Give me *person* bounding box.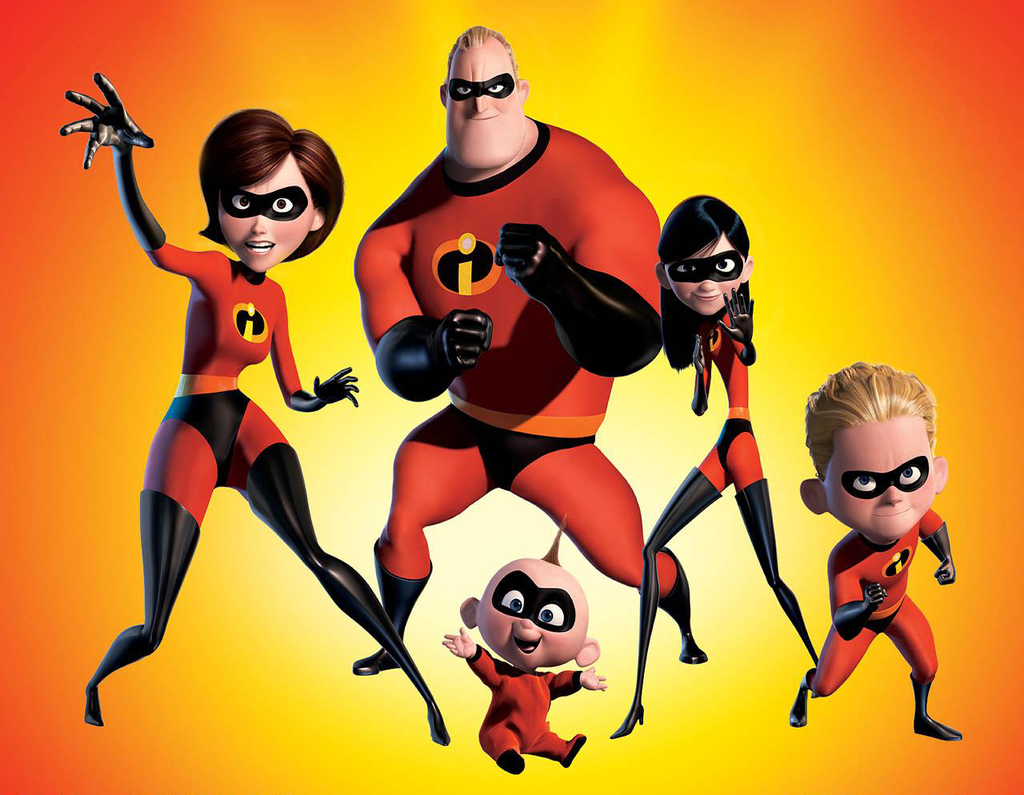
[left=445, top=512, right=606, bottom=777].
